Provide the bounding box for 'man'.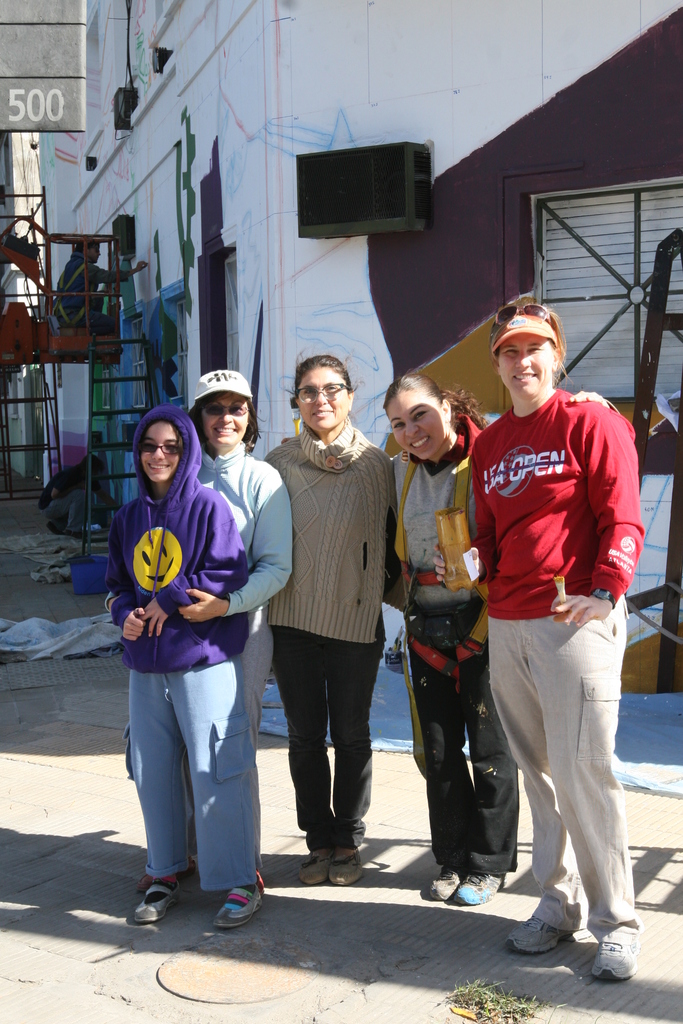
x1=48, y1=232, x2=148, y2=335.
